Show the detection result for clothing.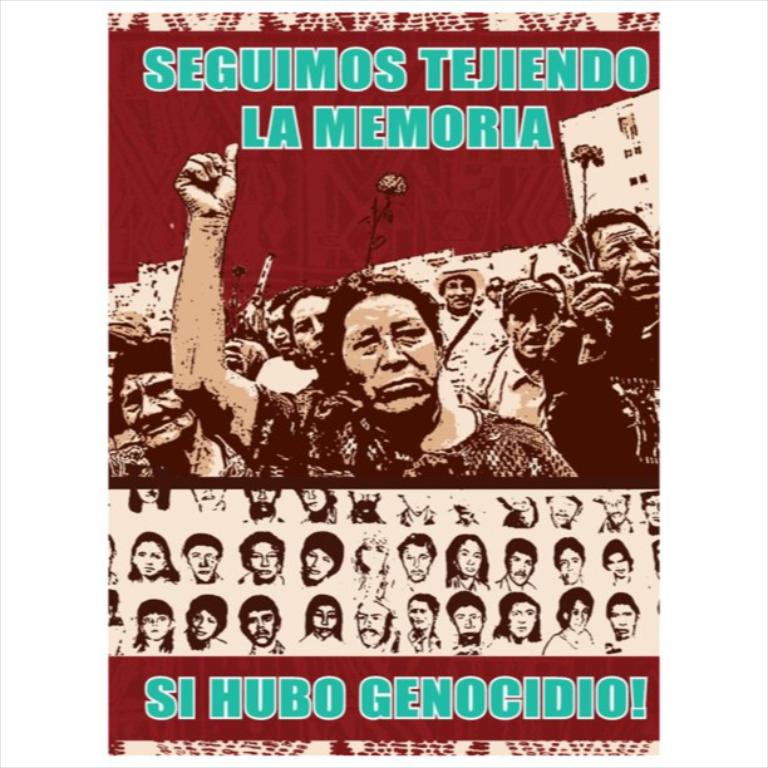
[248,635,290,659].
